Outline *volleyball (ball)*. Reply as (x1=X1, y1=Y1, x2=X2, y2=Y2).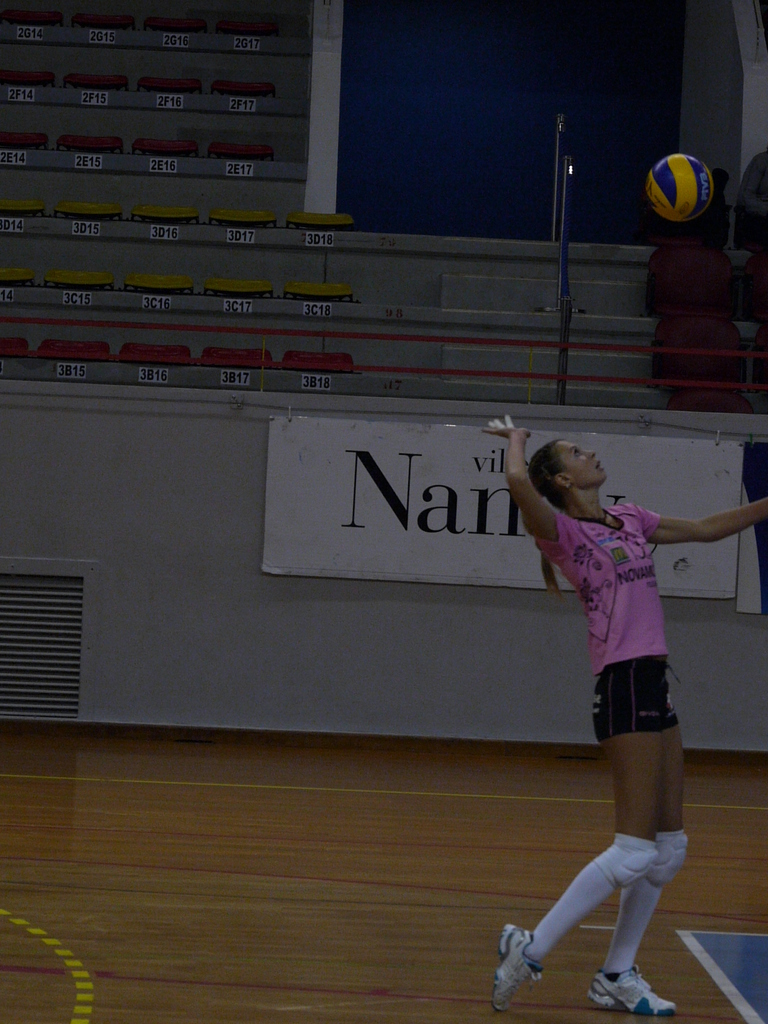
(x1=646, y1=151, x2=717, y2=226).
